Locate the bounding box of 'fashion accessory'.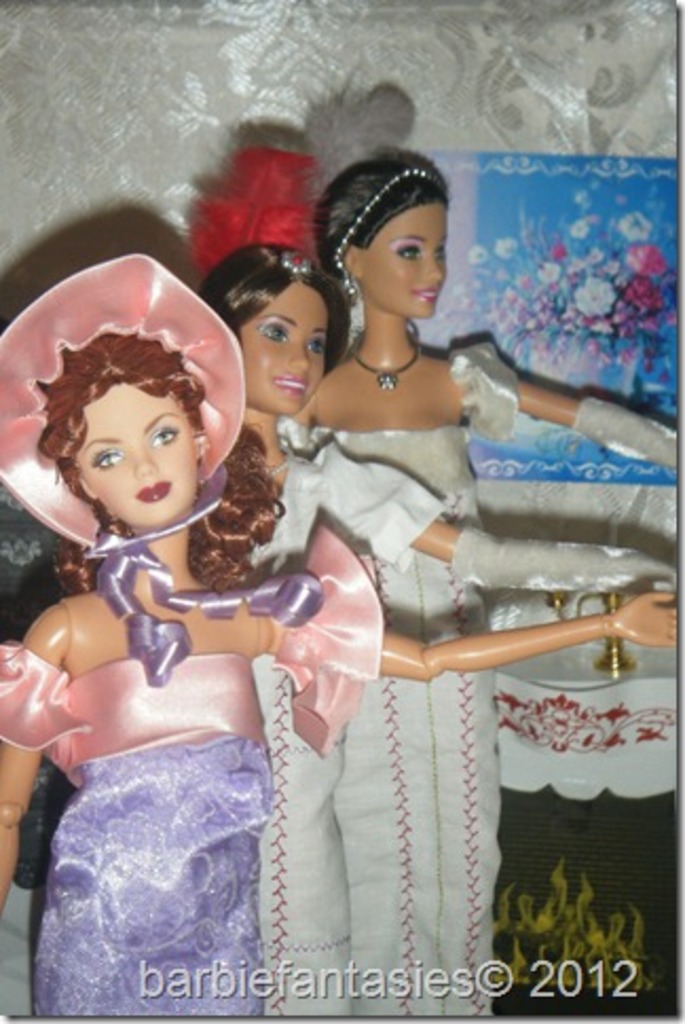
Bounding box: [190, 135, 319, 275].
